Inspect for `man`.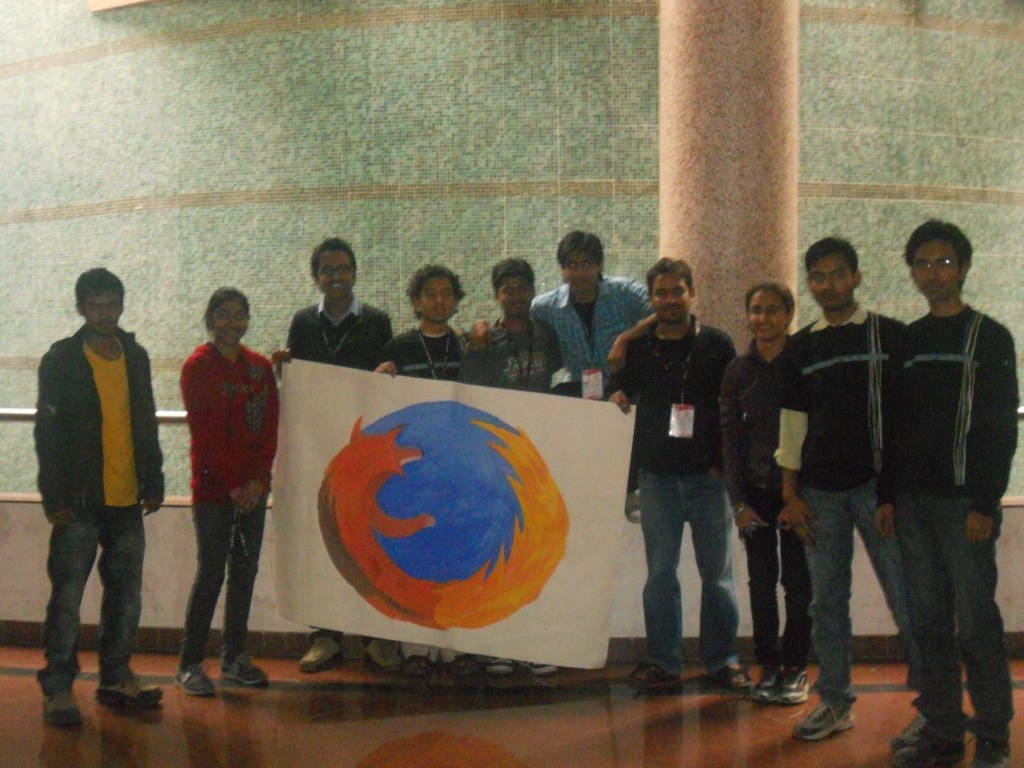
Inspection: 460,260,563,390.
